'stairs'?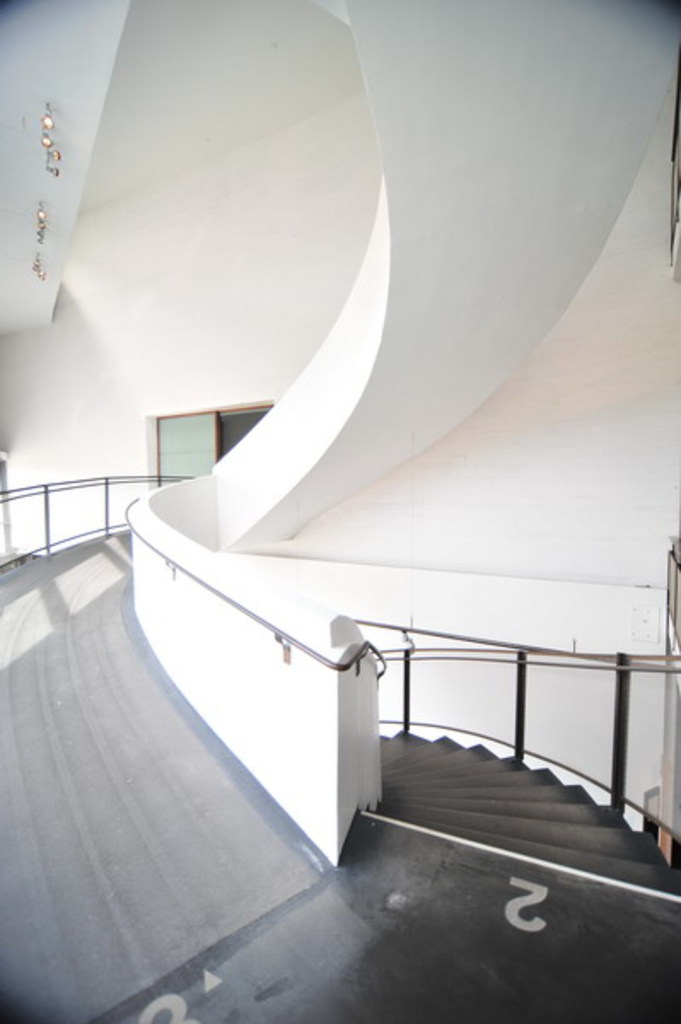
select_region(360, 722, 679, 903)
